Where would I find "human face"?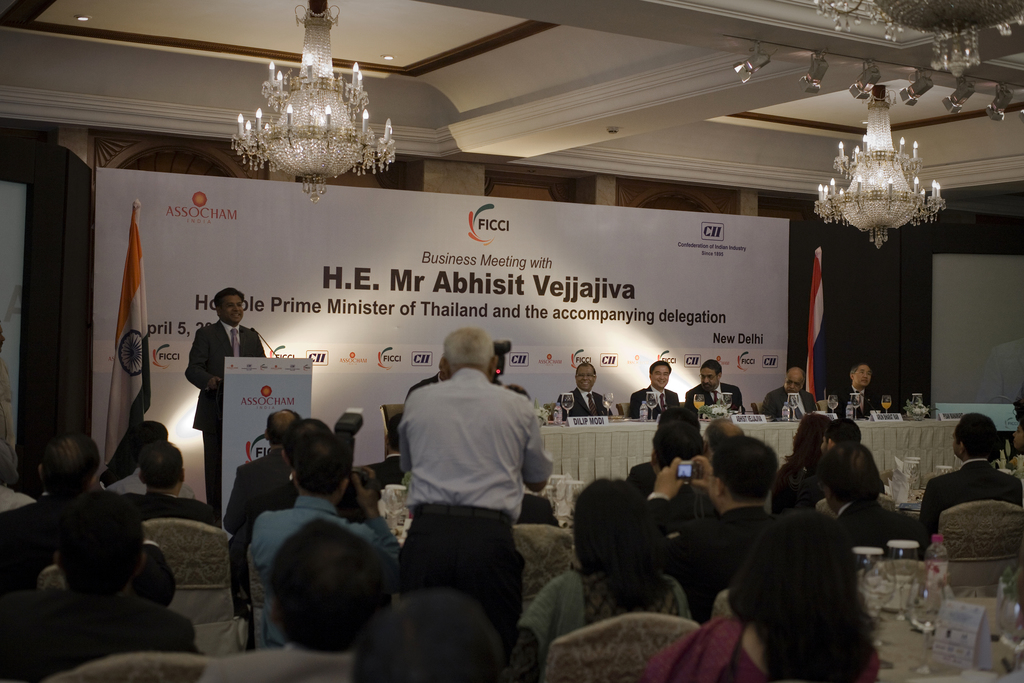
At Rect(222, 295, 243, 323).
